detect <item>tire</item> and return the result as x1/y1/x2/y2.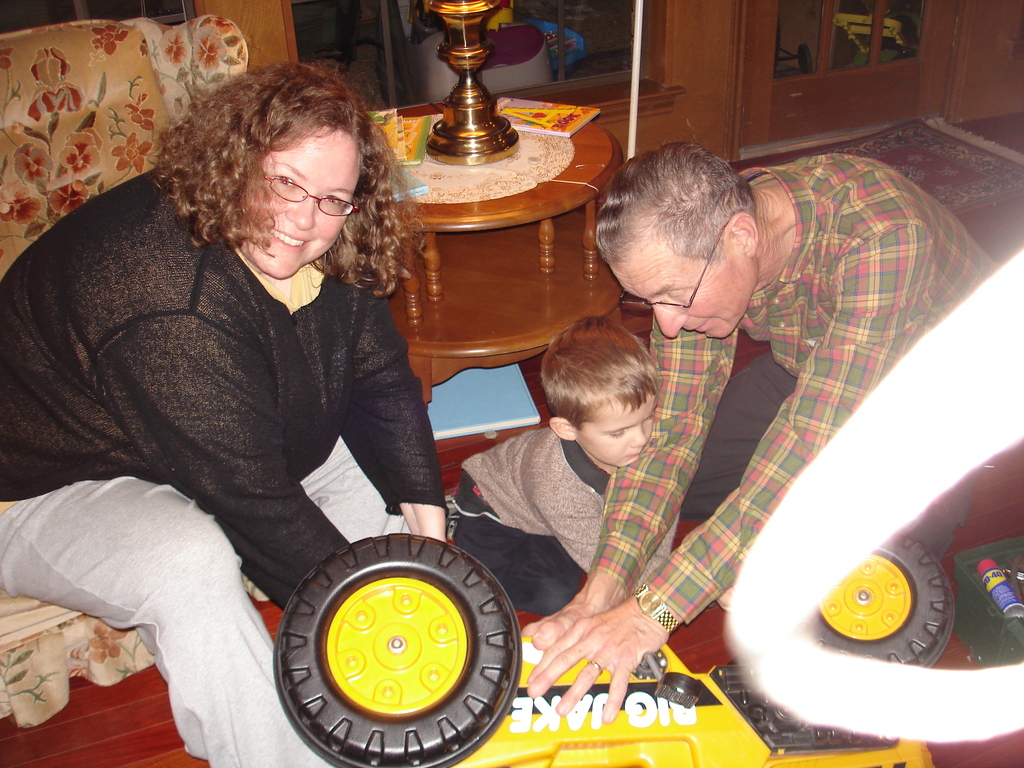
270/531/525/767.
